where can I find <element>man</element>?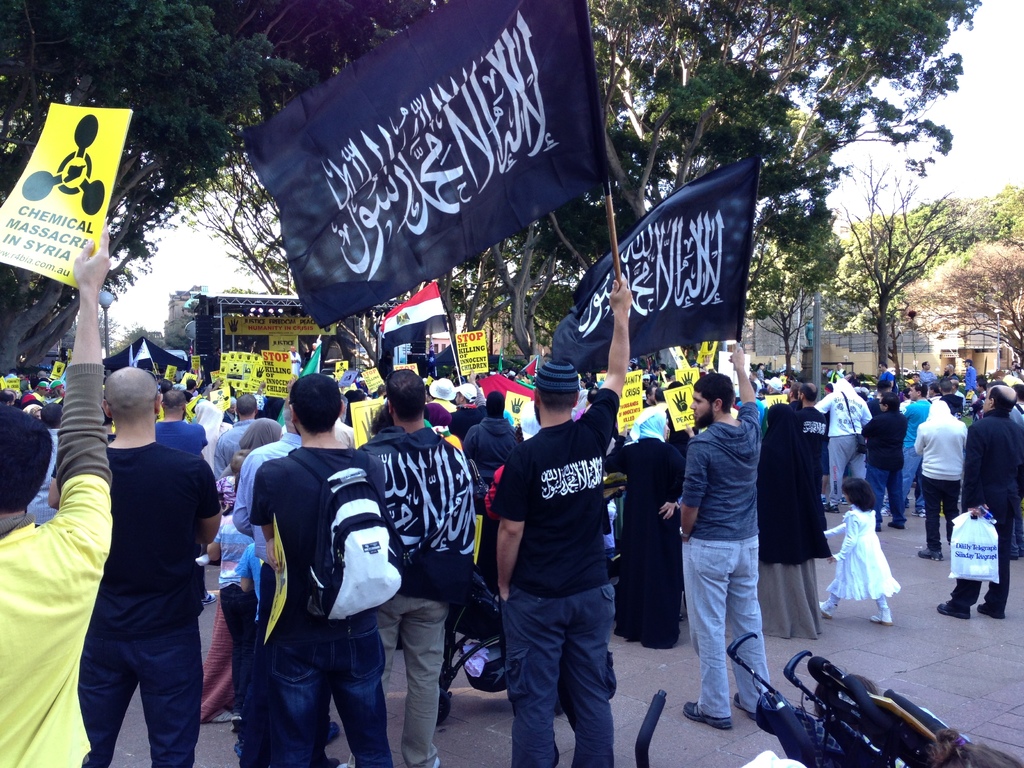
You can find it at pyautogui.locateOnScreen(874, 362, 898, 385).
